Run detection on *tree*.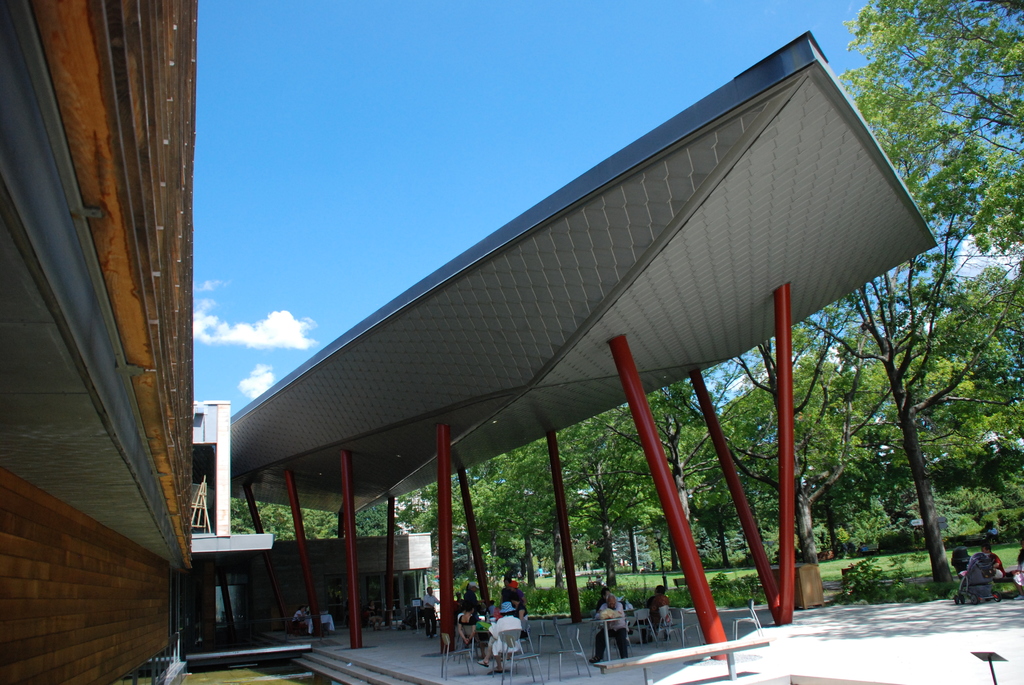
Result: detection(801, 238, 1023, 587).
